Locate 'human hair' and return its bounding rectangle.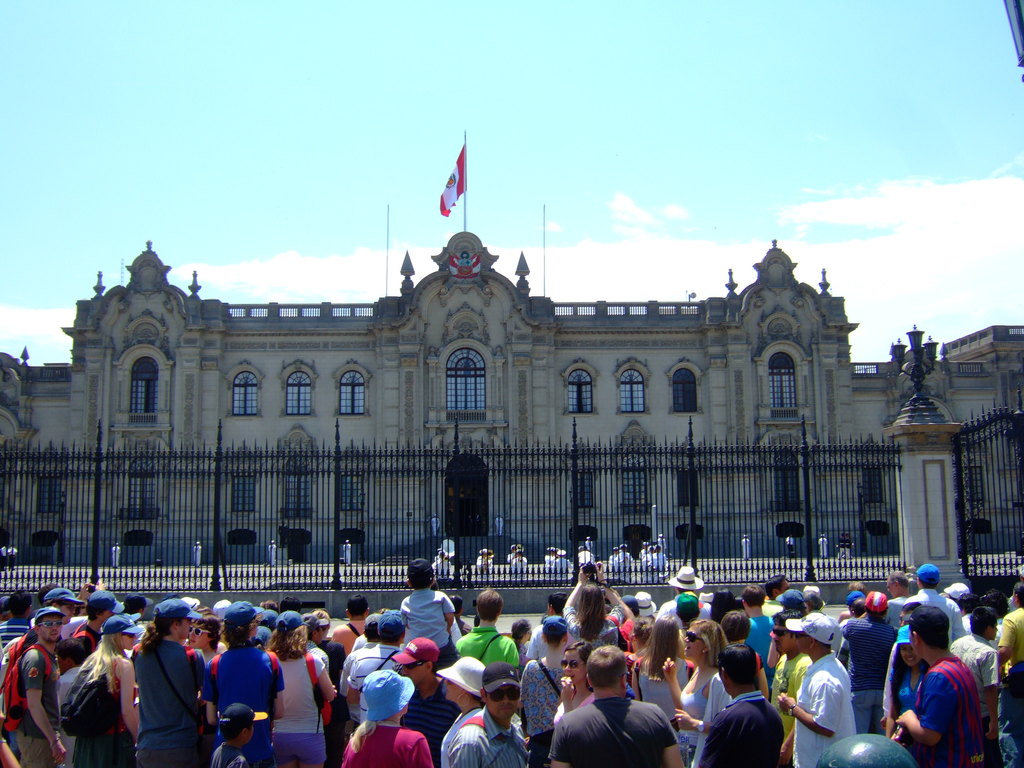
BBox(586, 636, 621, 683).
